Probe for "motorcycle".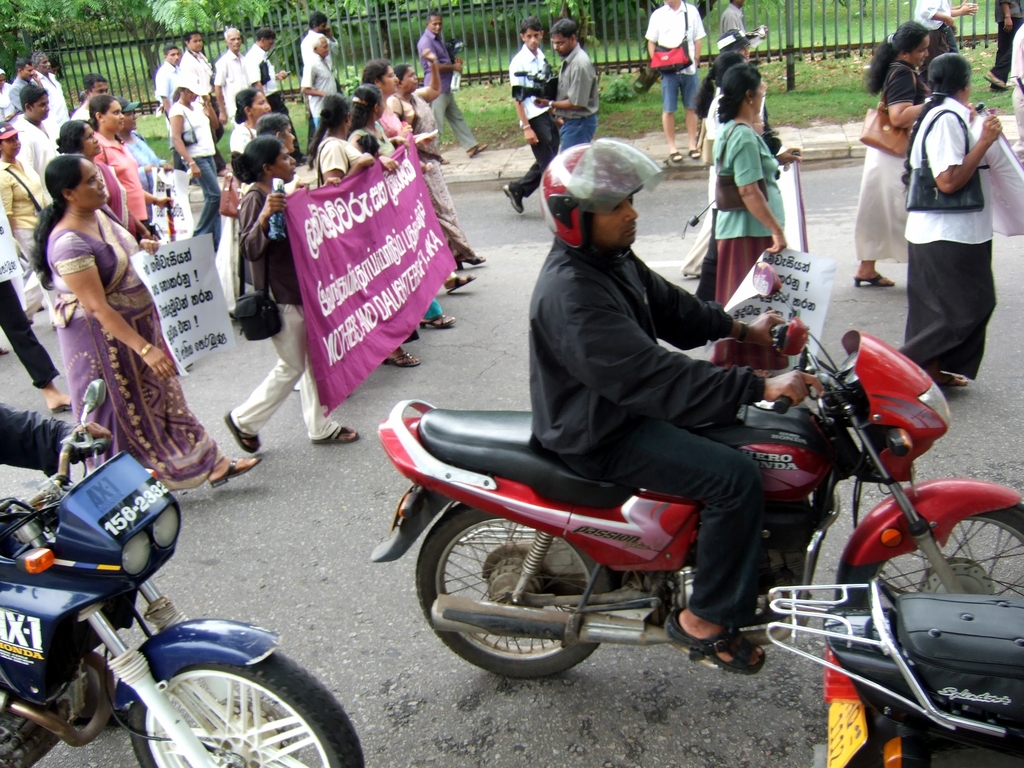
Probe result: 765,575,1023,766.
